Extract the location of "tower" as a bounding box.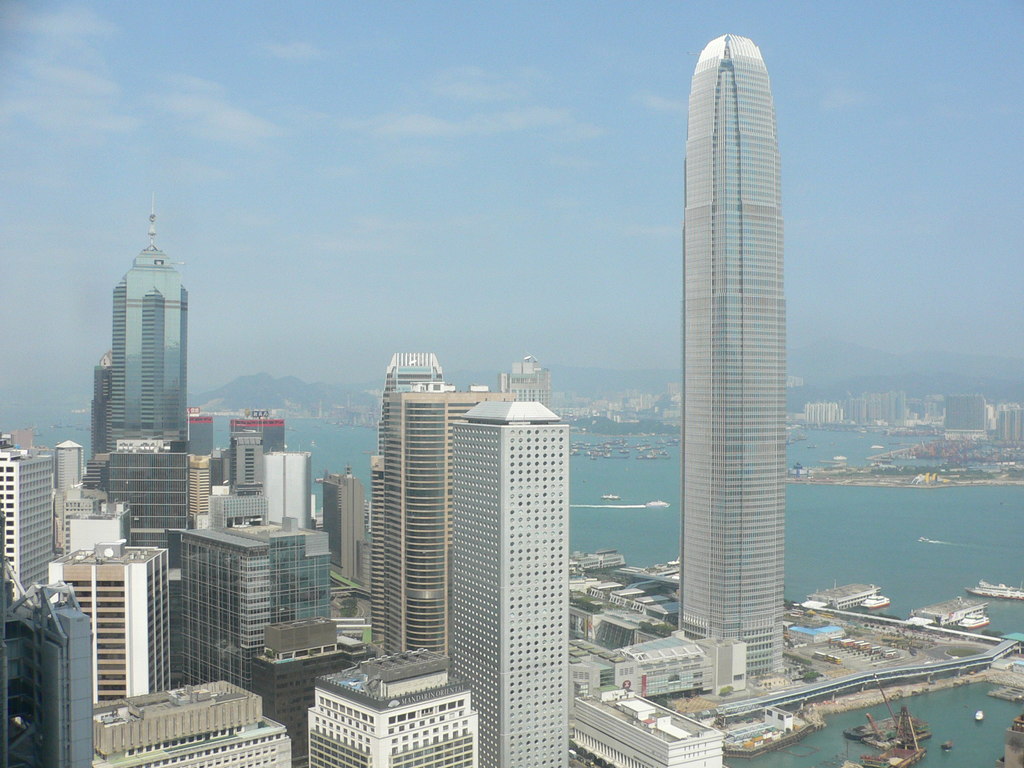
[x1=309, y1=653, x2=488, y2=767].
